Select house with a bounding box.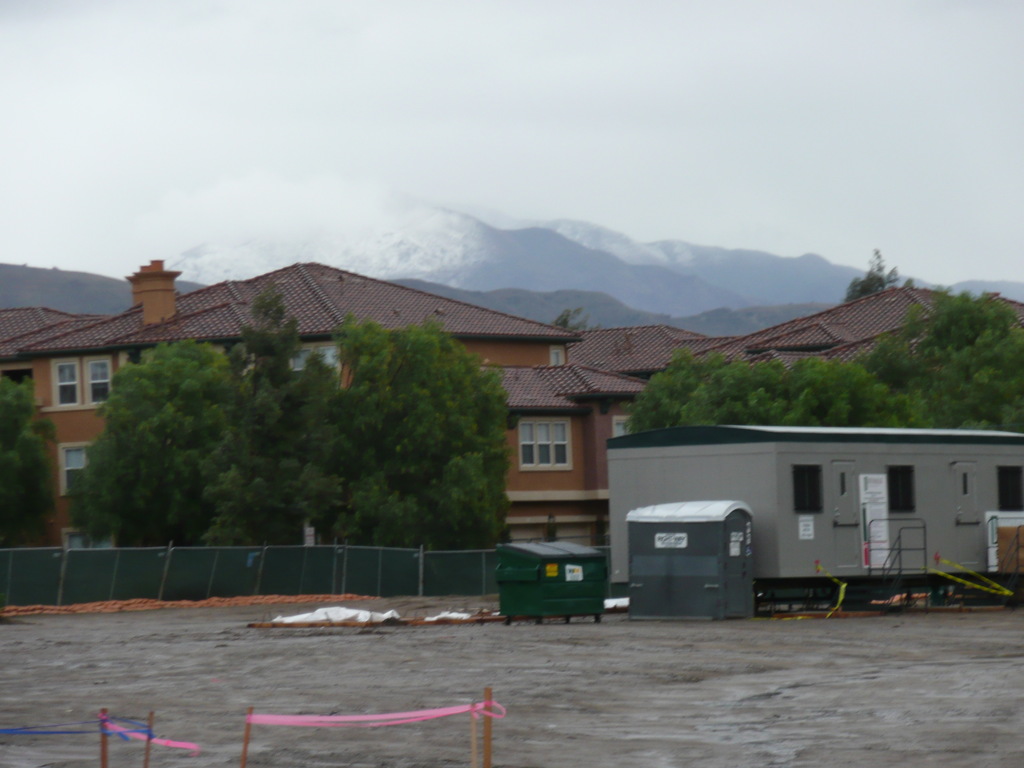
(x1=0, y1=306, x2=83, y2=385).
